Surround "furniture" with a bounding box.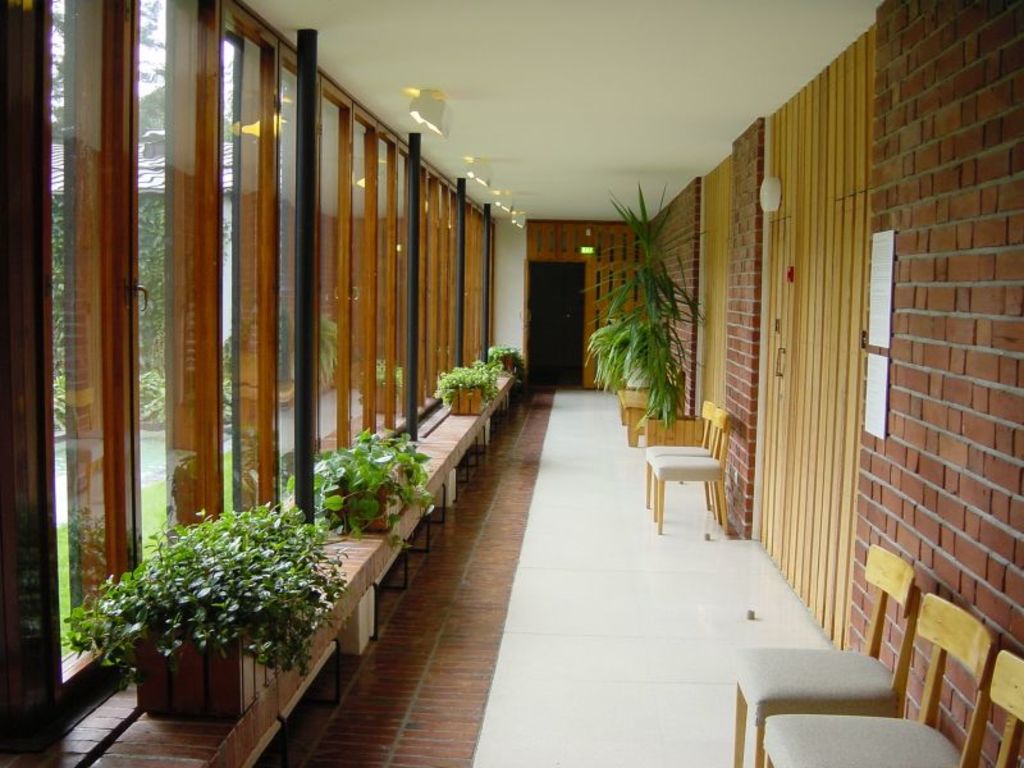
locate(643, 401, 719, 509).
